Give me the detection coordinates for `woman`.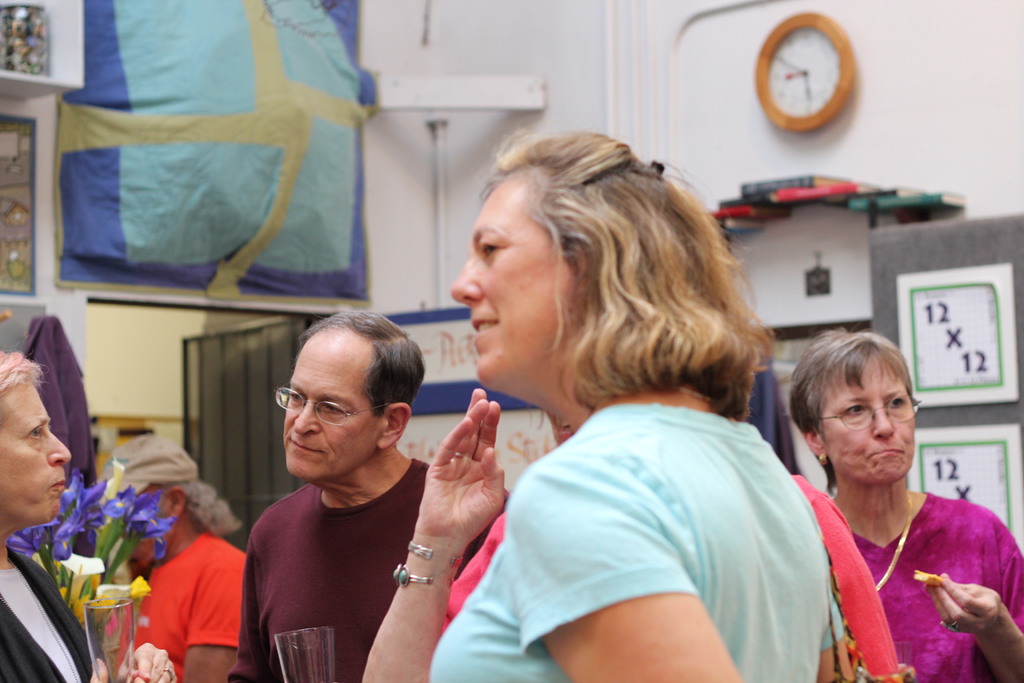
left=0, top=349, right=118, bottom=682.
